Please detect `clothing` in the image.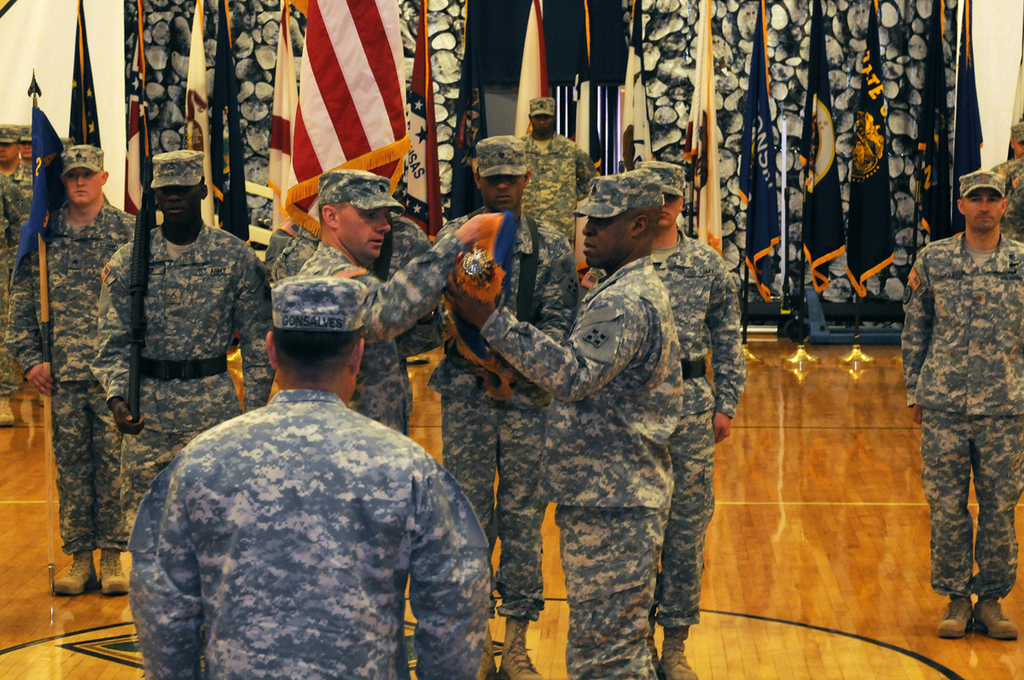
[x1=903, y1=230, x2=1023, y2=604].
